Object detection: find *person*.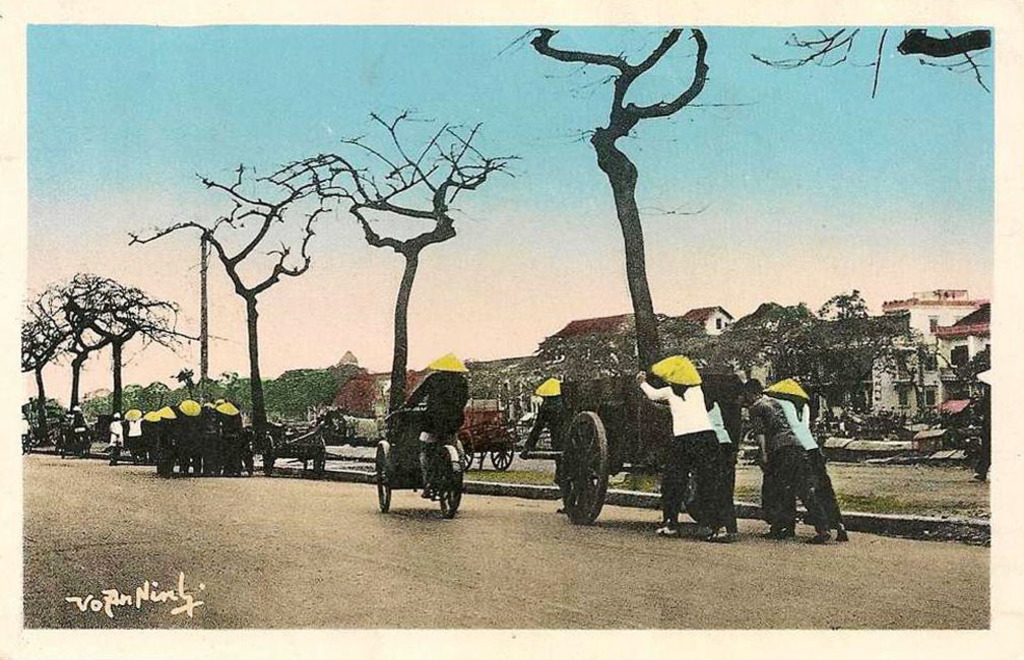
pyautogui.locateOnScreen(639, 358, 721, 544).
